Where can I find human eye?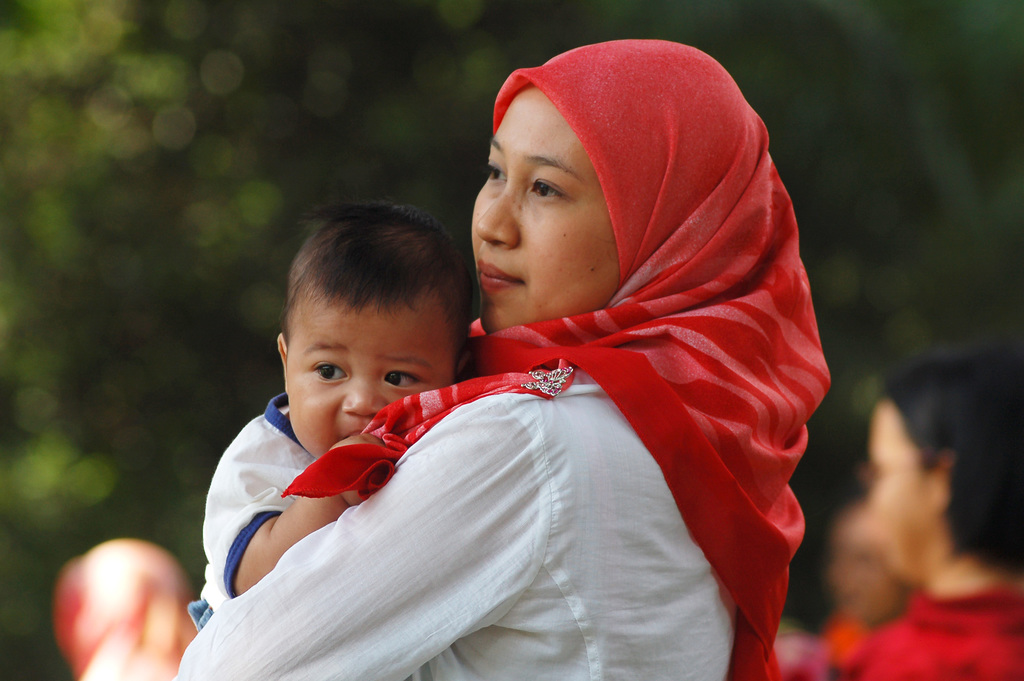
You can find it at locate(380, 367, 425, 392).
